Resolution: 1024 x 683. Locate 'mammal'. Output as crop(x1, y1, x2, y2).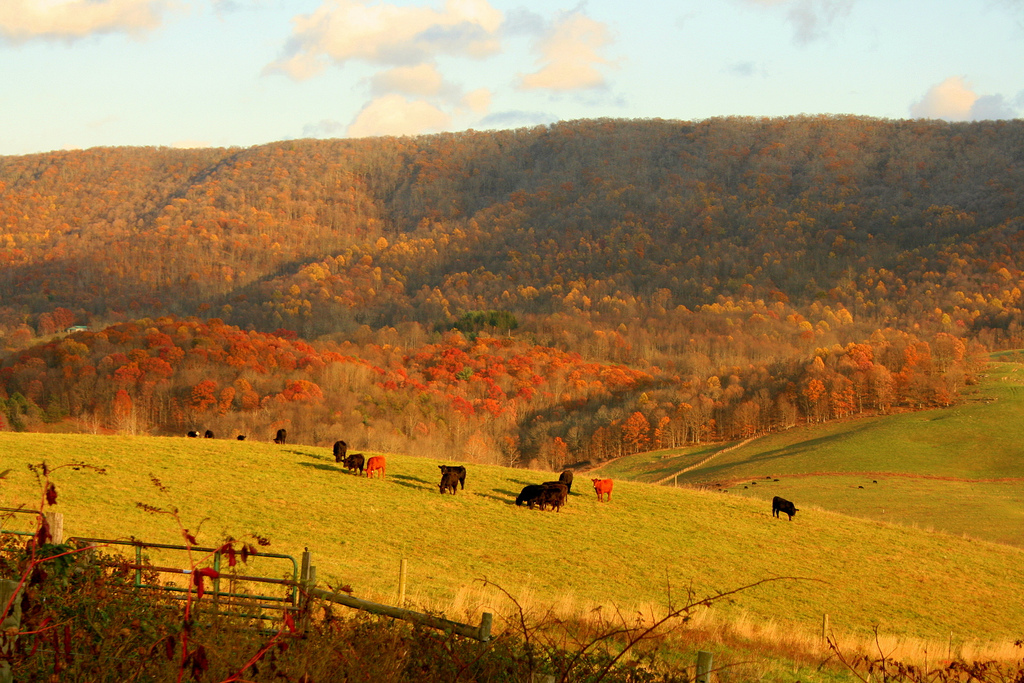
crop(560, 469, 575, 491).
